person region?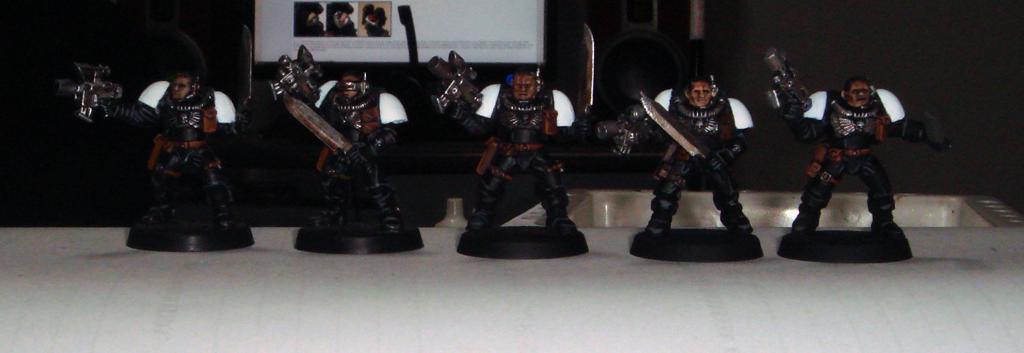
box=[104, 71, 244, 229]
